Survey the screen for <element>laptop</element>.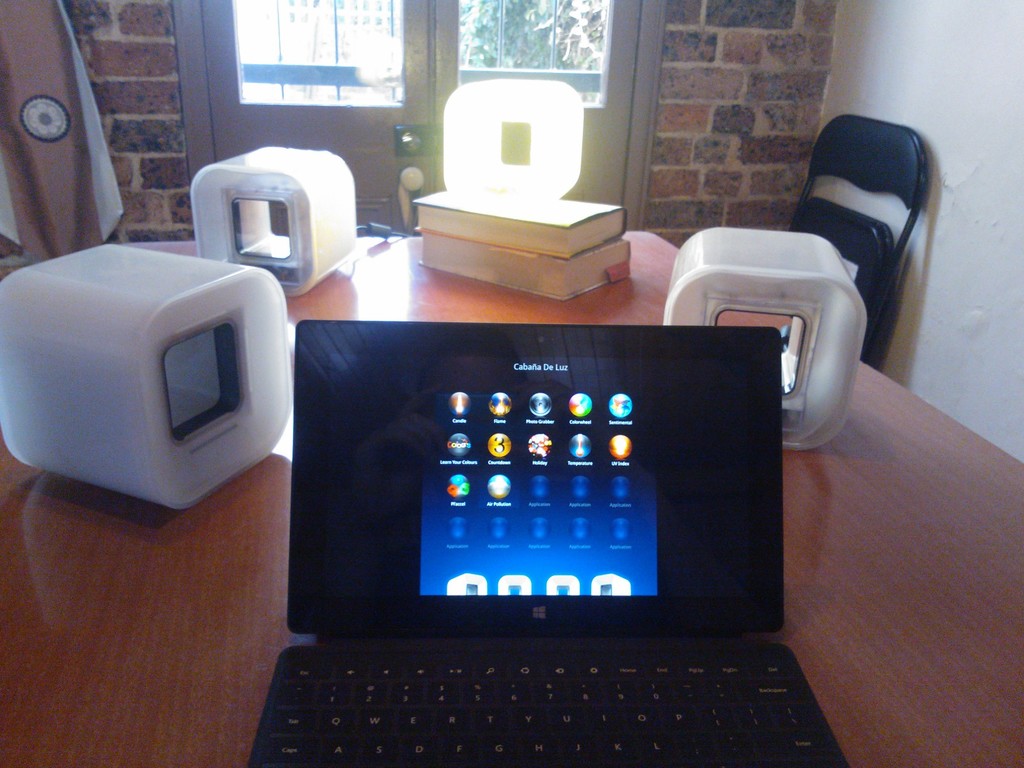
Survey found: {"x1": 217, "y1": 323, "x2": 840, "y2": 767}.
